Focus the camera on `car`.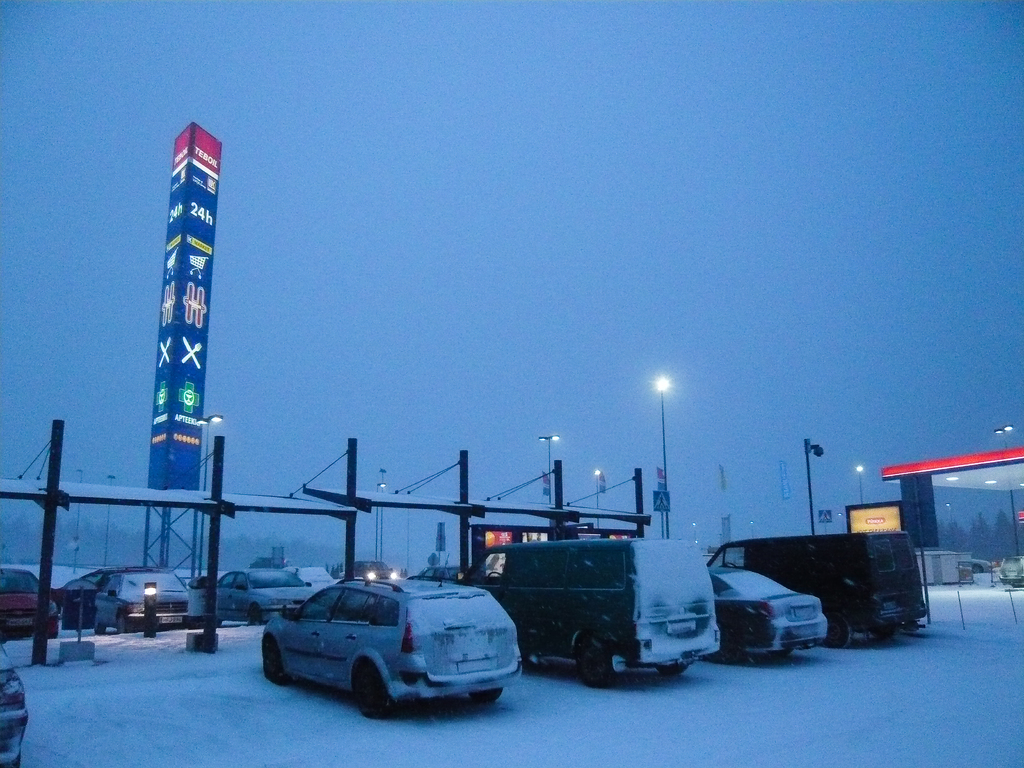
Focus region: pyautogui.locateOnScreen(204, 568, 324, 614).
